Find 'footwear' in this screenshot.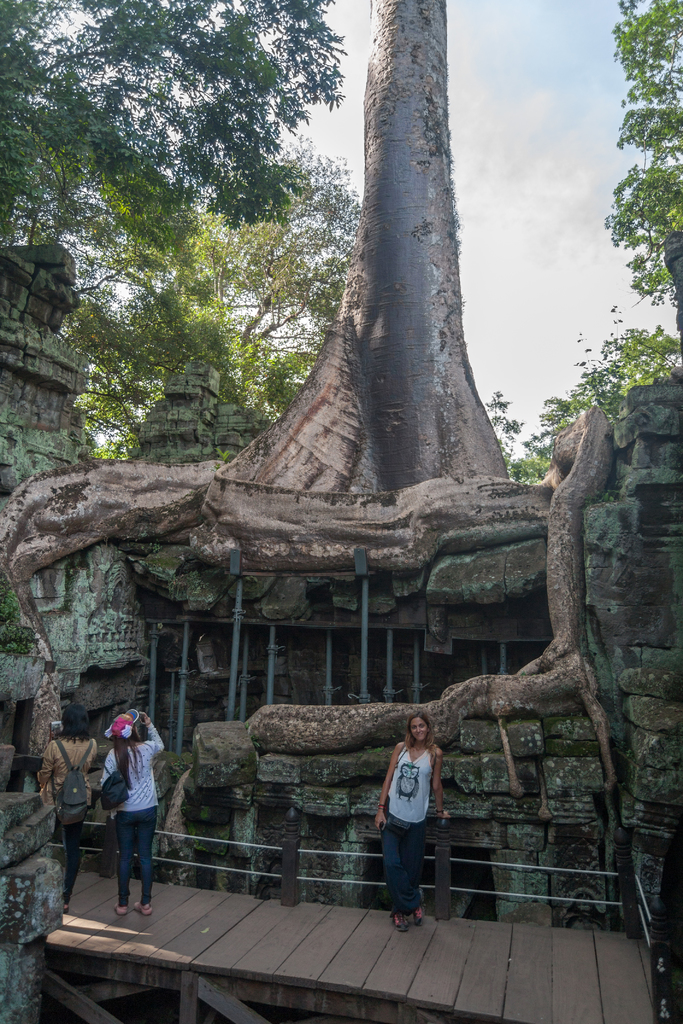
The bounding box for 'footwear' is pyautogui.locateOnScreen(131, 899, 156, 915).
